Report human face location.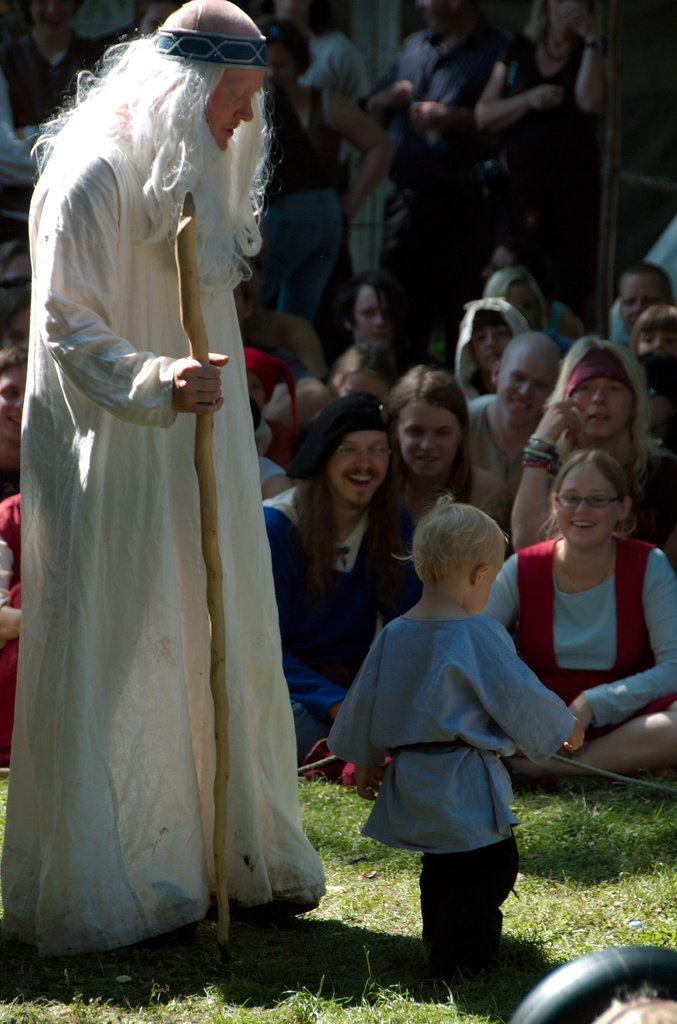
Report: x1=400 y1=403 x2=460 y2=477.
